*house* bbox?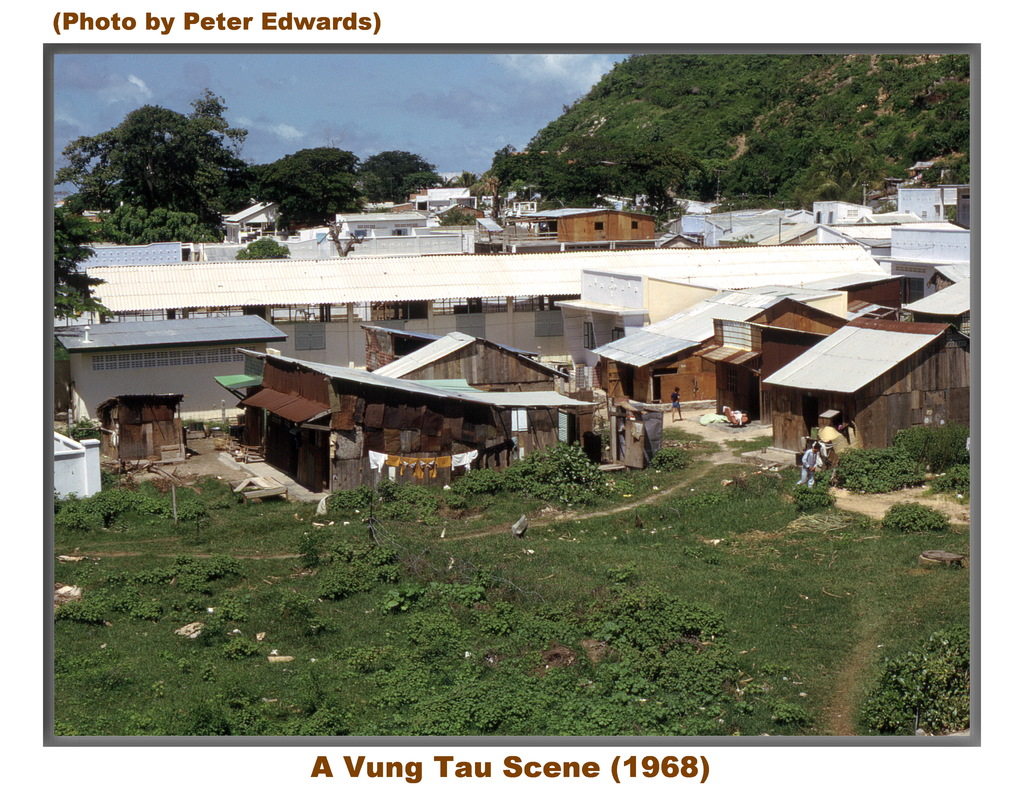
l=895, t=268, r=981, b=320
